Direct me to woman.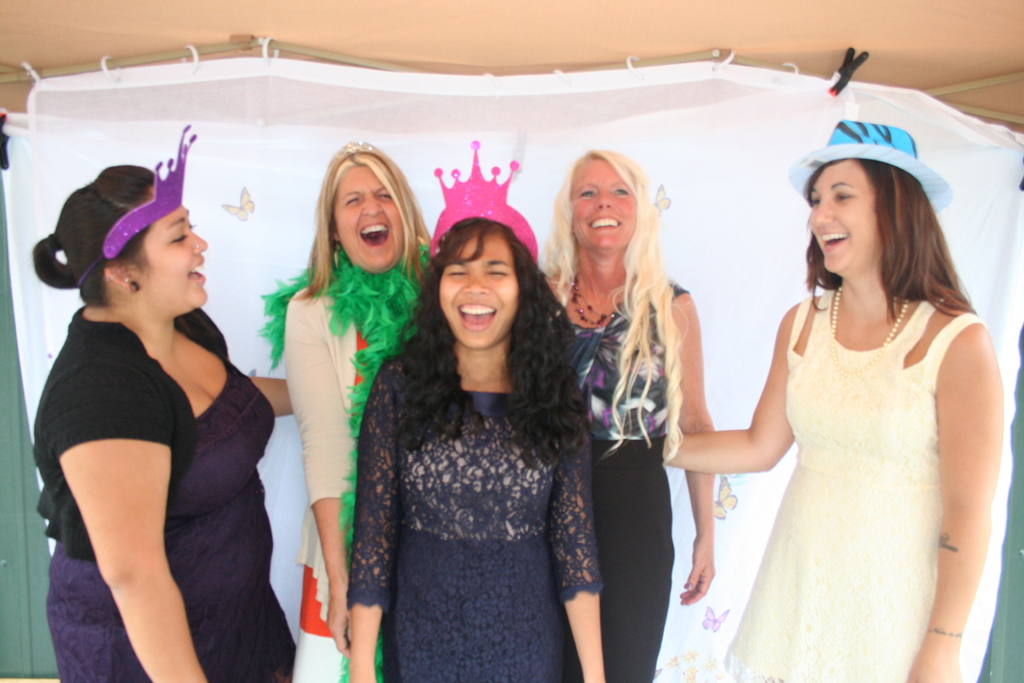
Direction: pyautogui.locateOnScreen(255, 129, 448, 682).
